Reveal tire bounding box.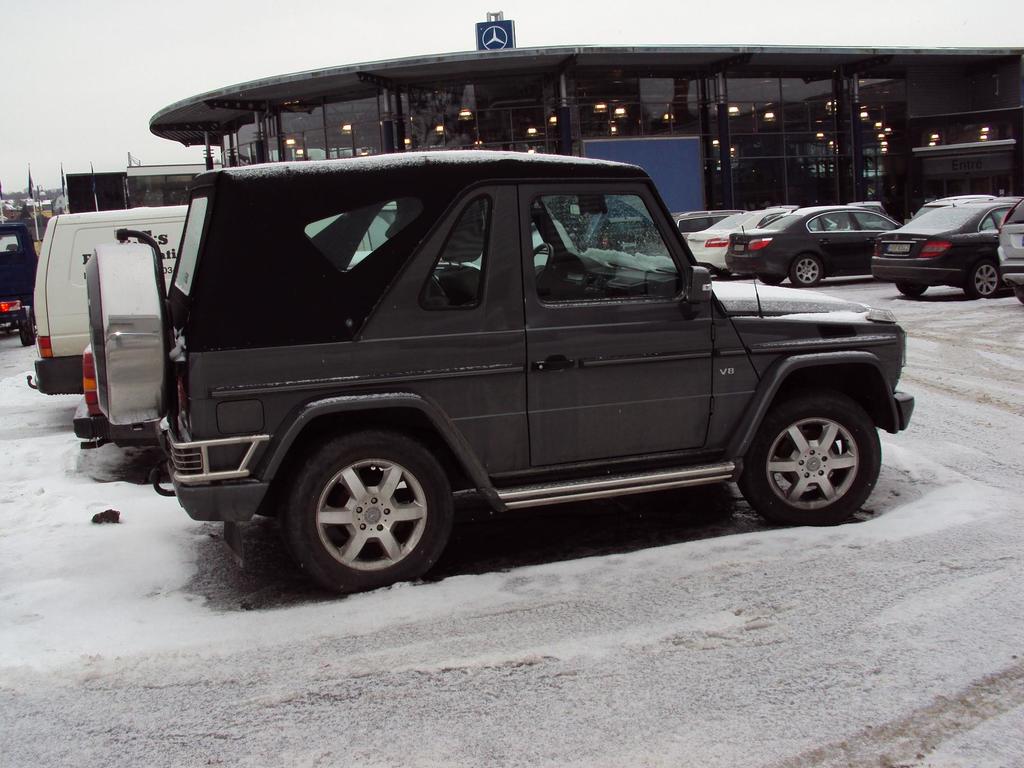
Revealed: 87:244:166:423.
